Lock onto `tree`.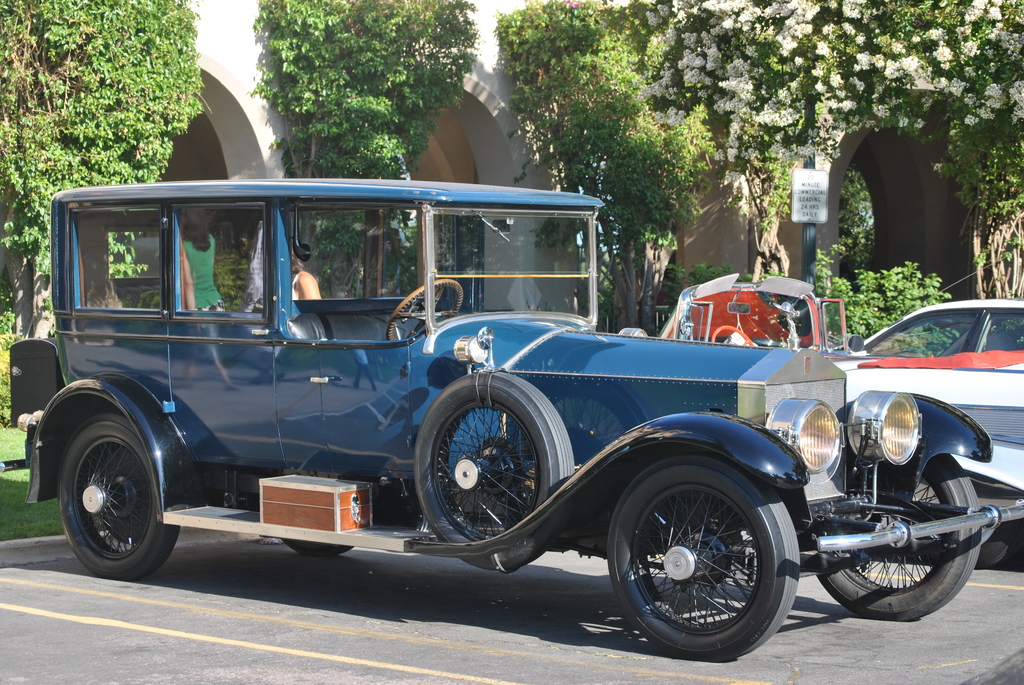
Locked: bbox=(499, 0, 720, 332).
